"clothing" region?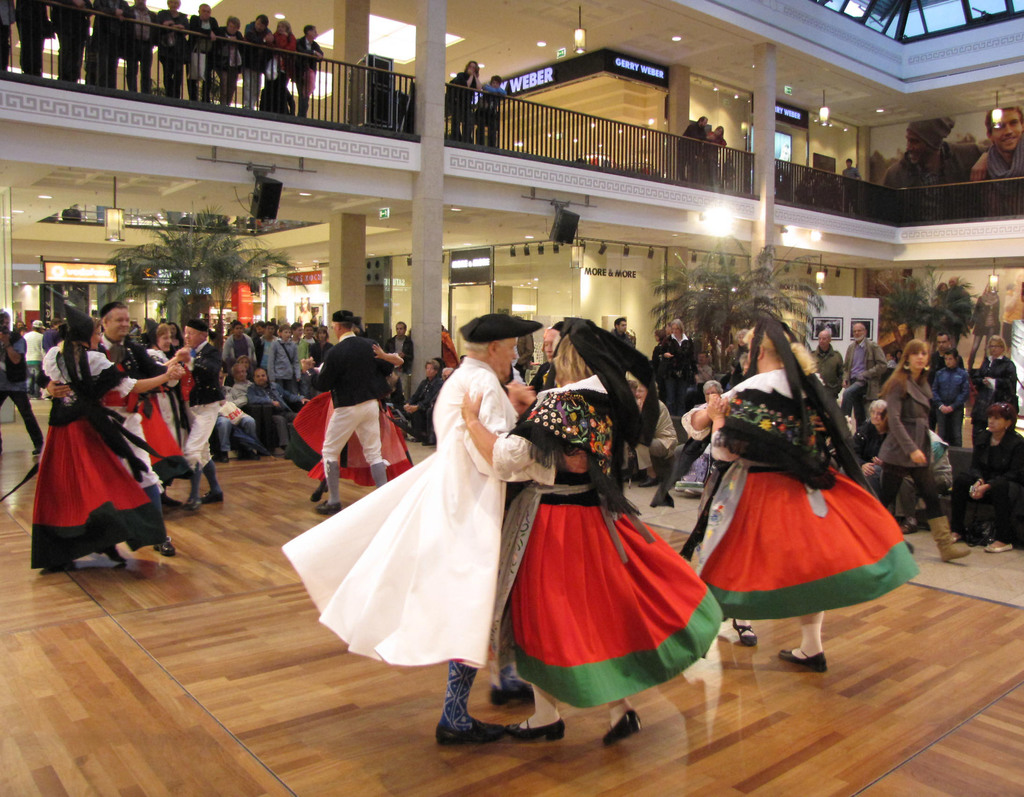
(977,355,1023,414)
